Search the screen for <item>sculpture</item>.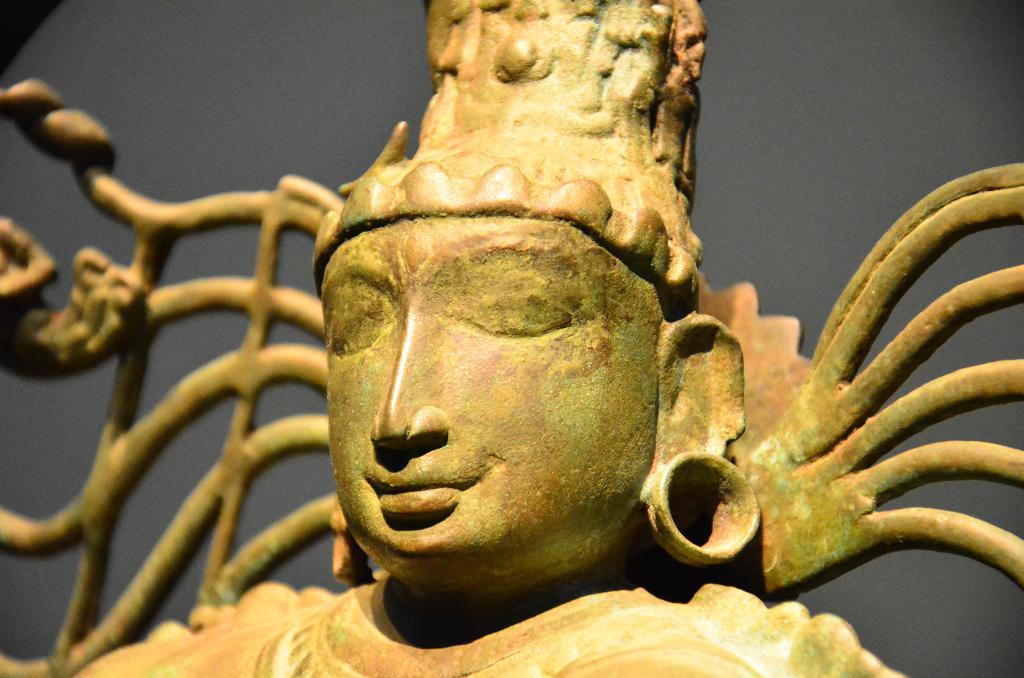
Found at [0,0,1023,677].
